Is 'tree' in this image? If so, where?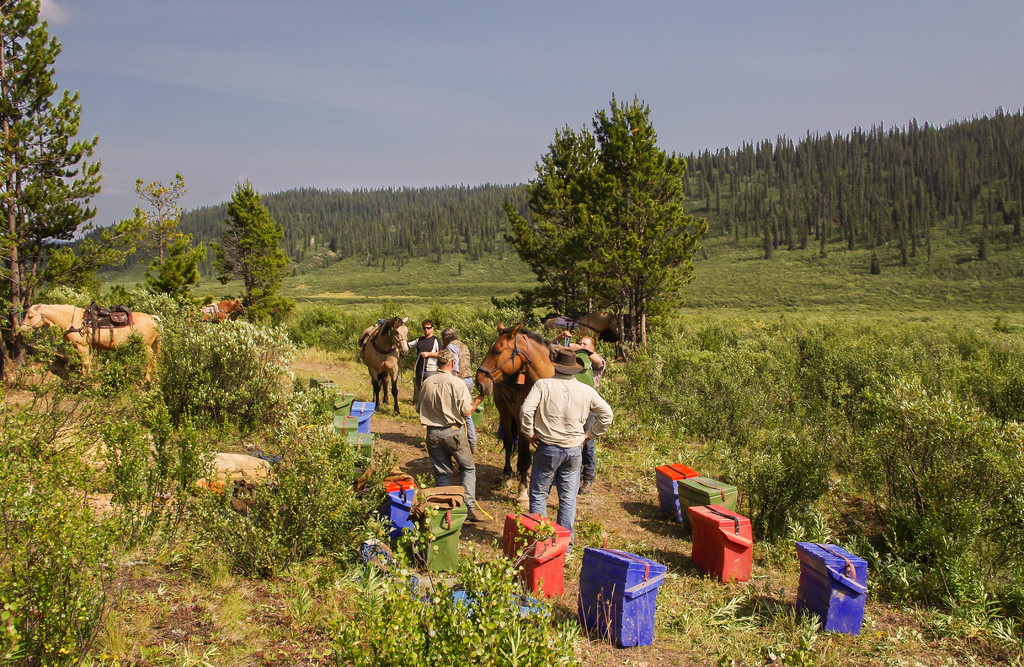
Yes, at box=[0, 0, 104, 341].
